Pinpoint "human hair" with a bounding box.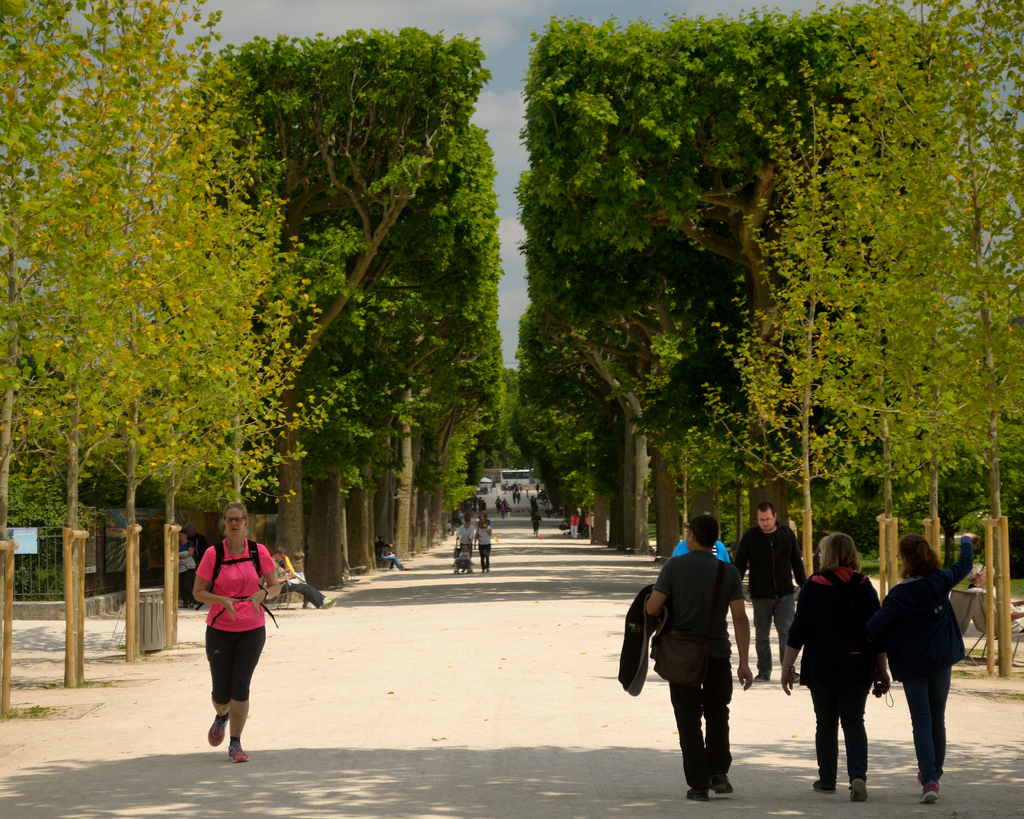
(left=897, top=531, right=945, bottom=578).
